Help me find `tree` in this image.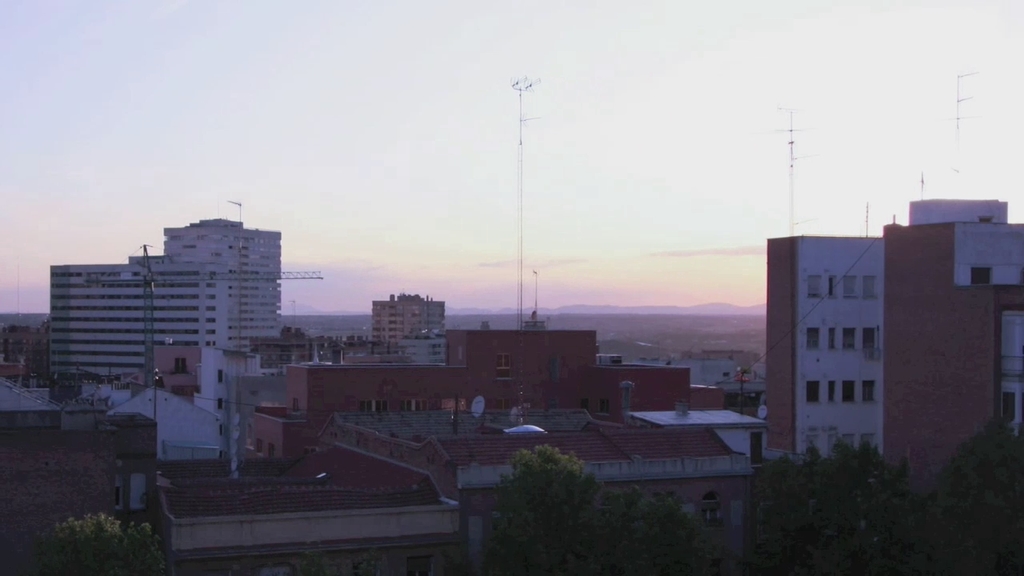
Found it: bbox=(29, 506, 174, 575).
